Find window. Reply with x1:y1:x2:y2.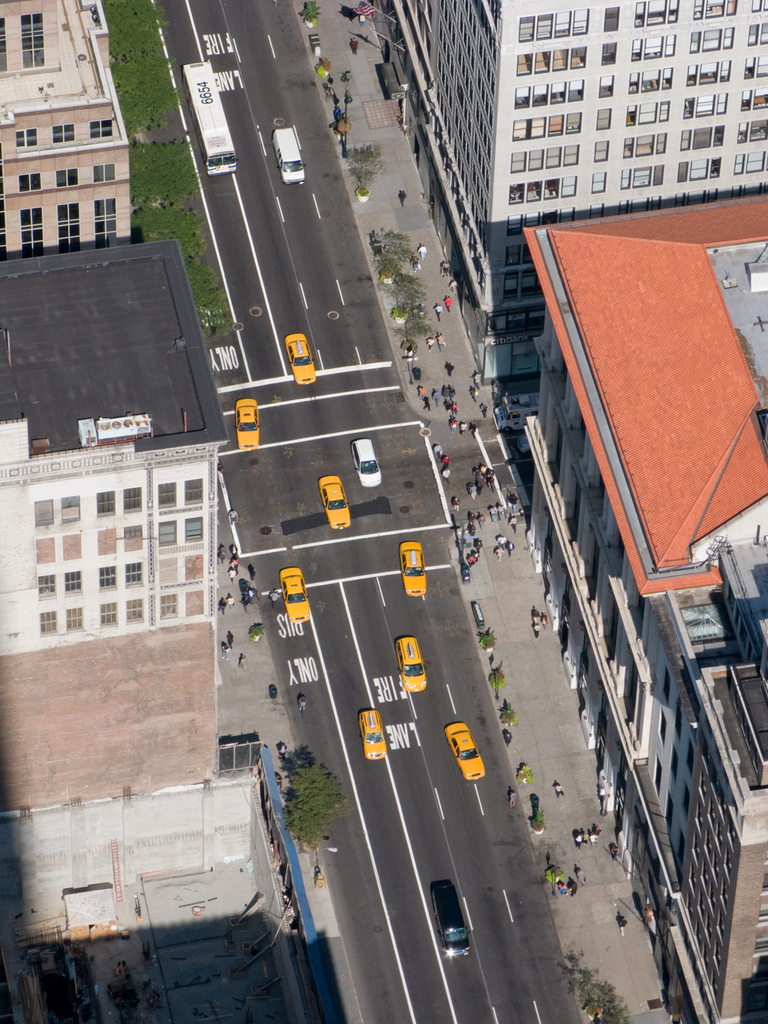
696:63:719:81.
